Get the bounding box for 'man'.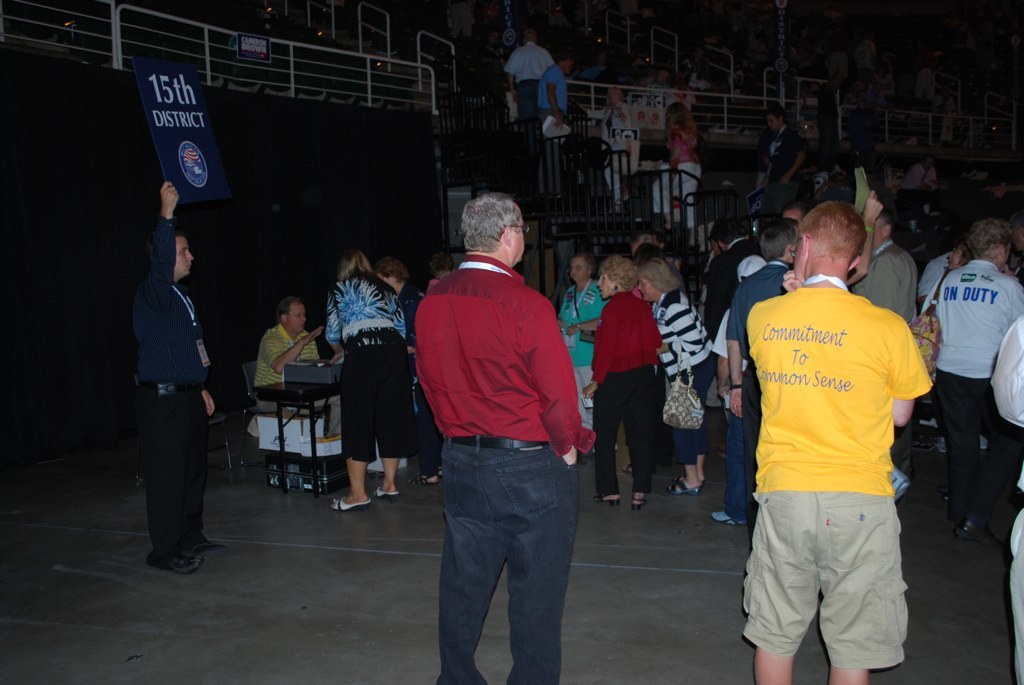
<bbox>850, 209, 923, 326</bbox>.
